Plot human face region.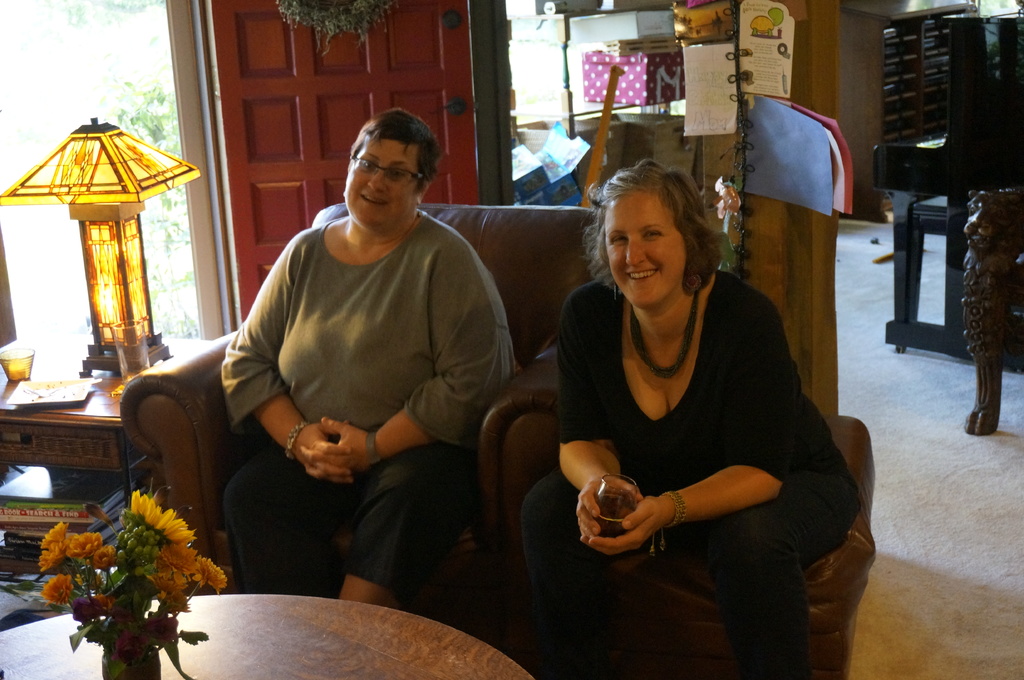
Plotted at bbox=[604, 189, 684, 306].
